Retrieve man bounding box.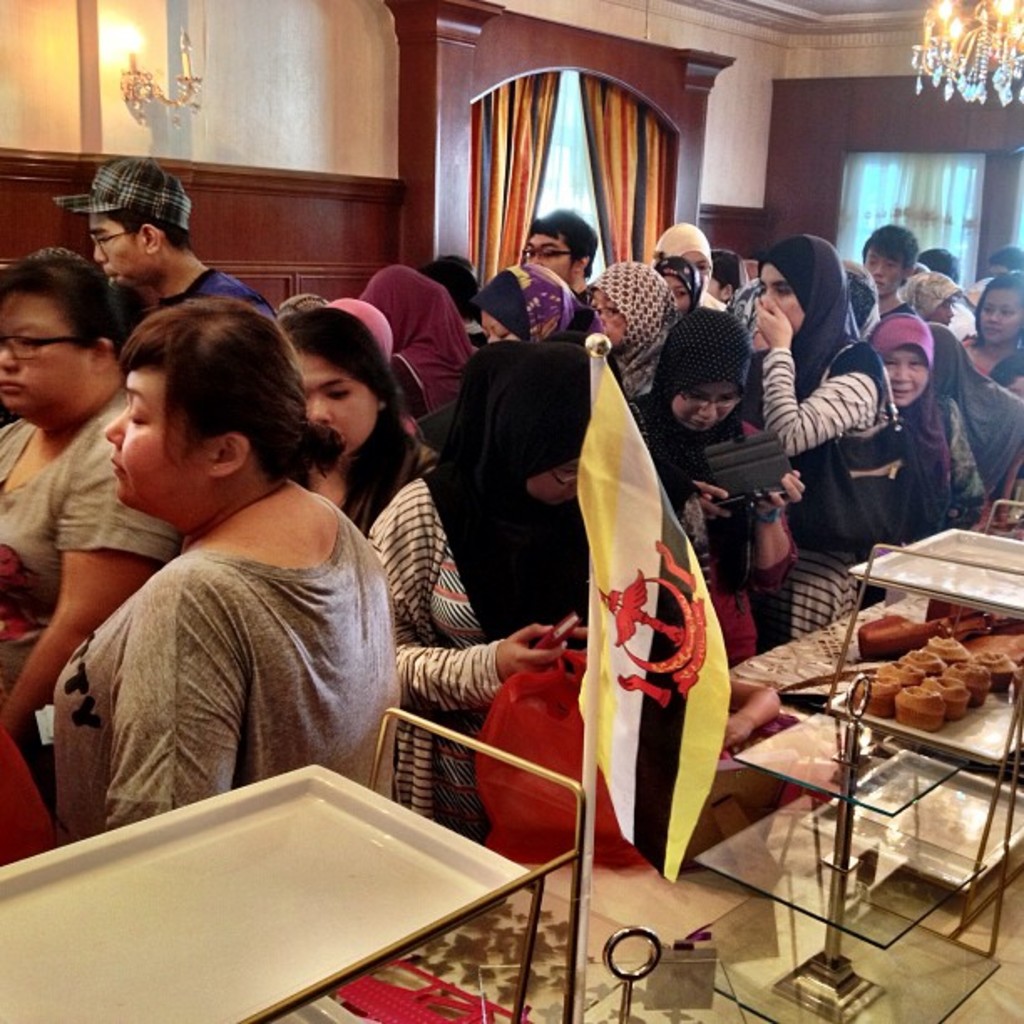
Bounding box: BBox(860, 218, 927, 318).
